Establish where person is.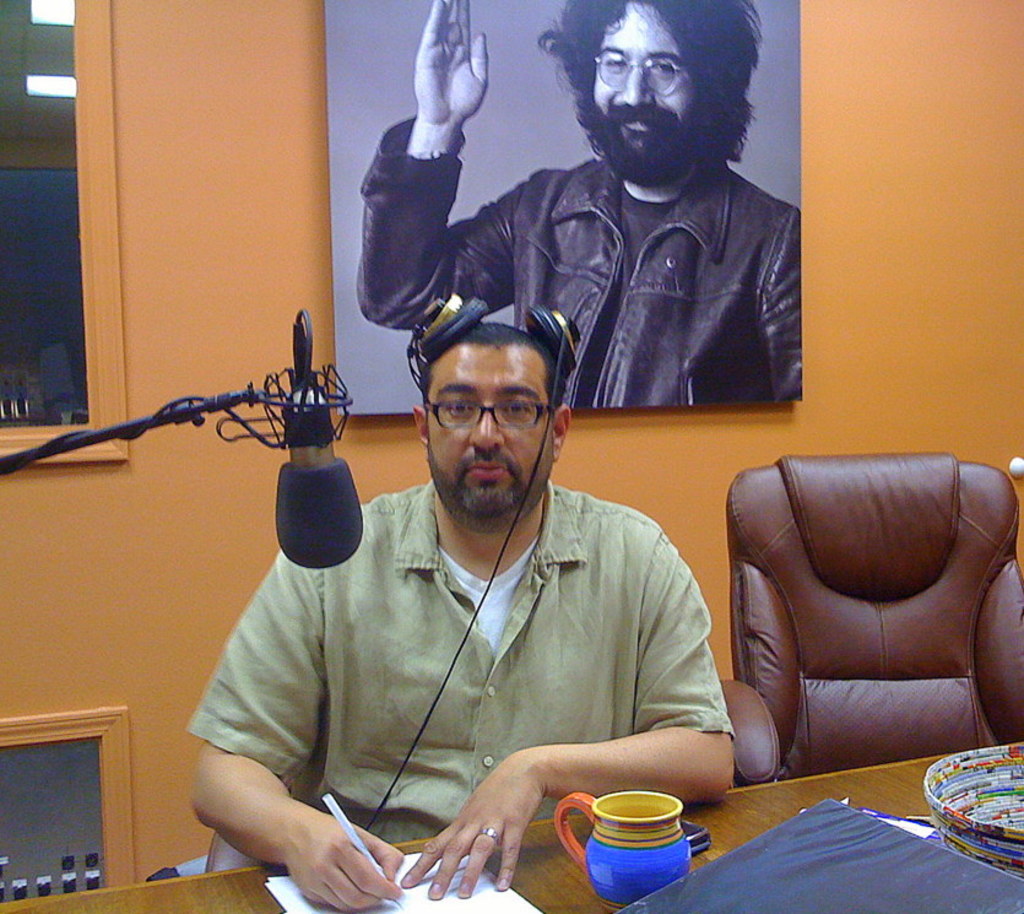
Established at (left=208, top=276, right=736, bottom=903).
